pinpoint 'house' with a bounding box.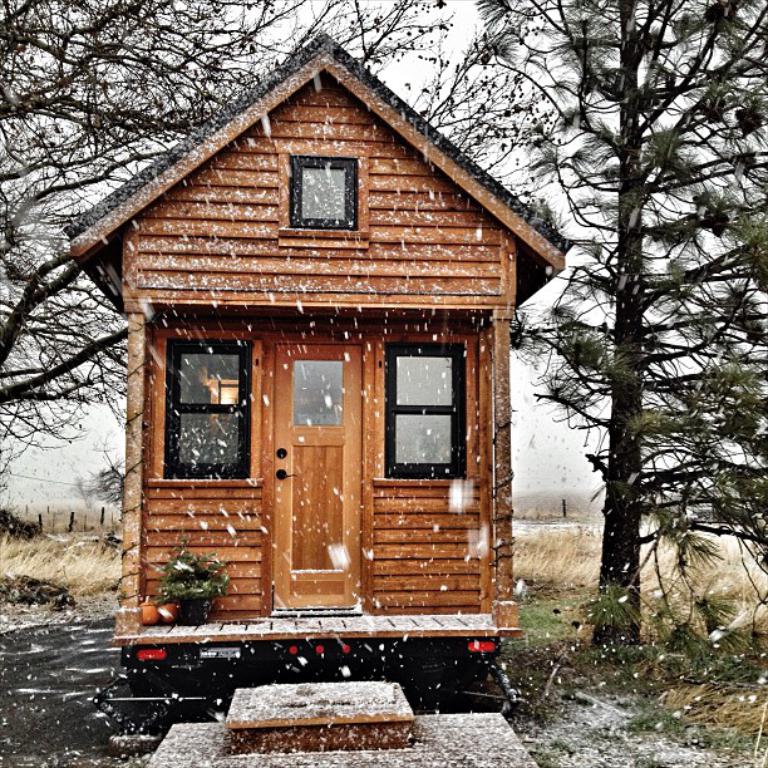
(x1=85, y1=23, x2=558, y2=708).
